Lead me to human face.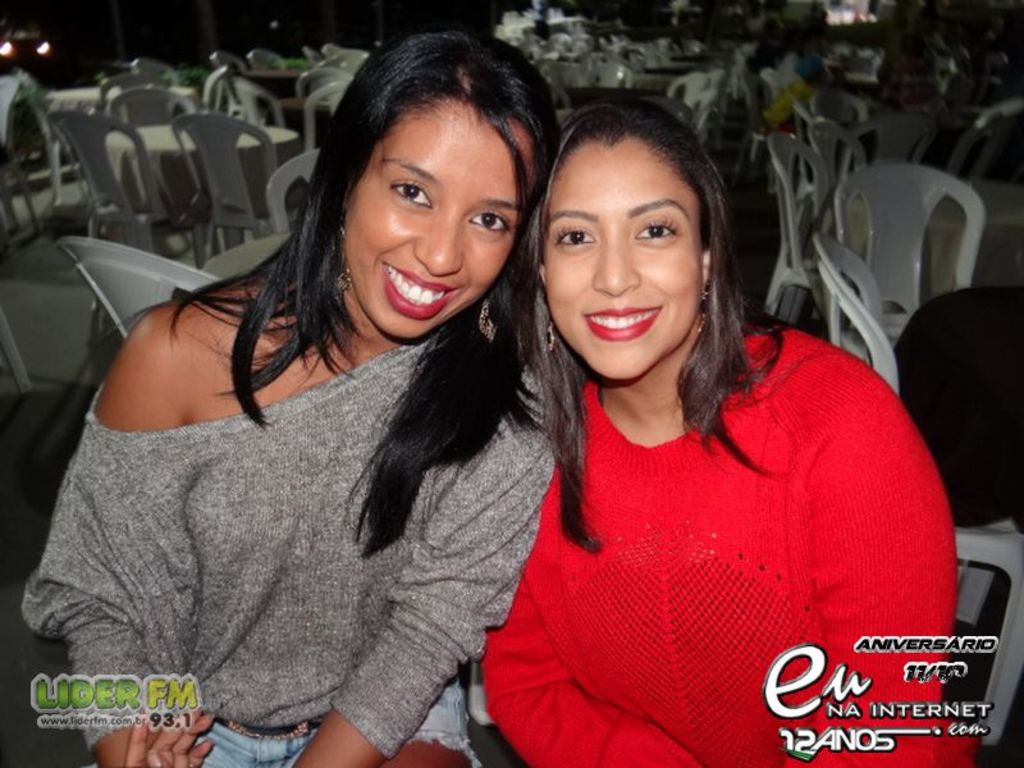
Lead to region(342, 97, 536, 342).
